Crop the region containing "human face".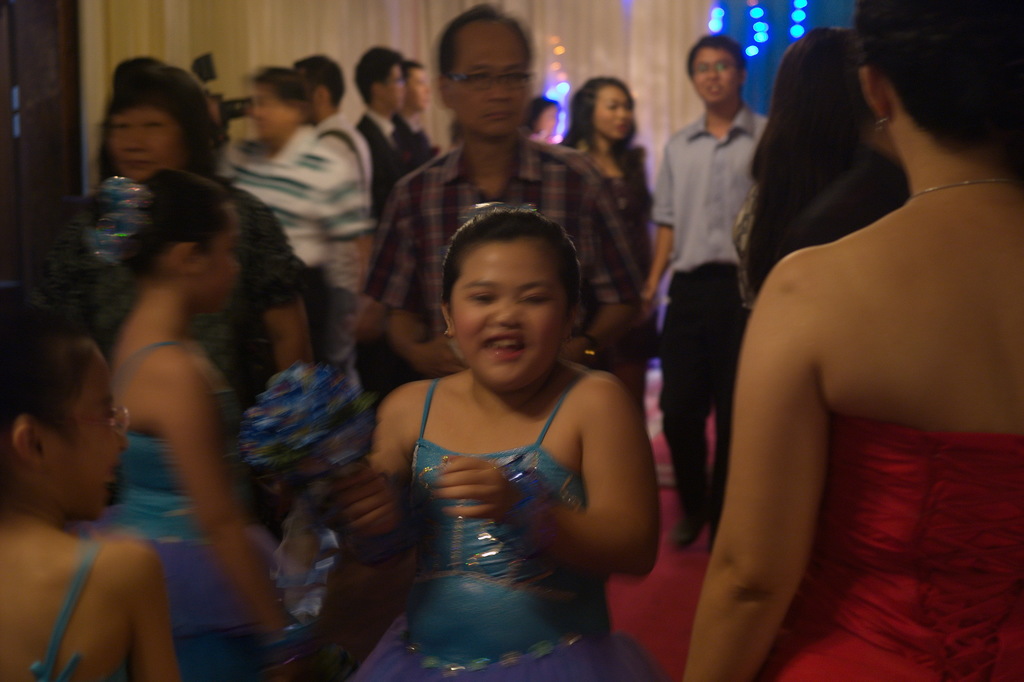
Crop region: crop(447, 240, 570, 394).
